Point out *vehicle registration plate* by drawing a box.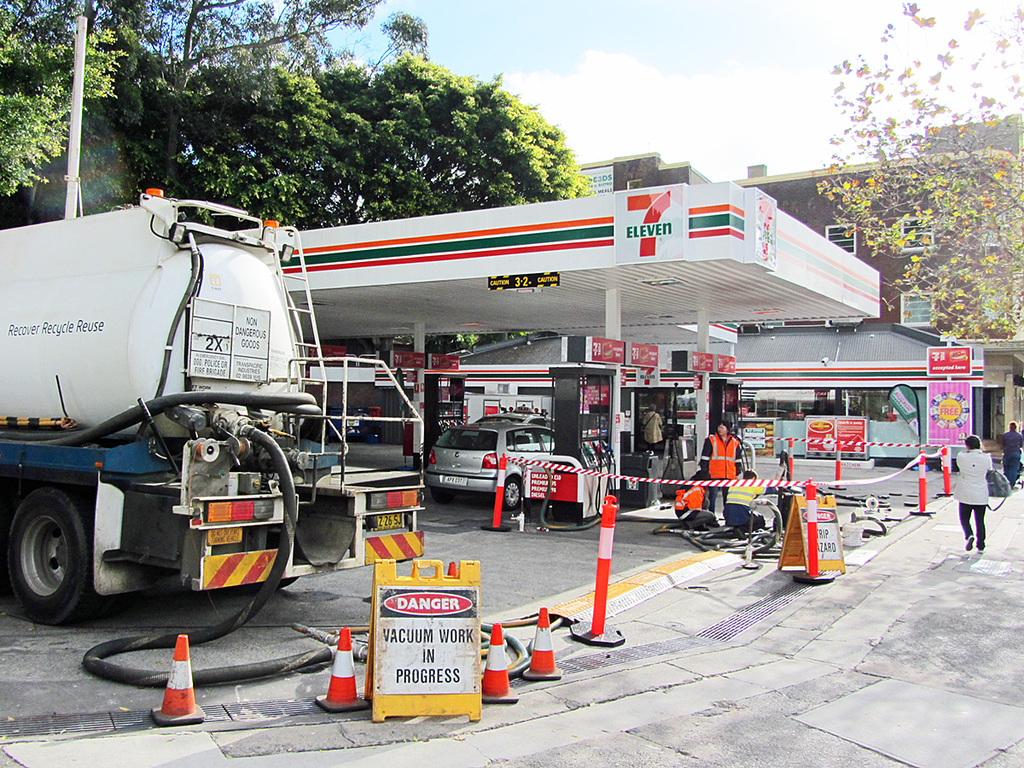
rect(371, 513, 403, 533).
